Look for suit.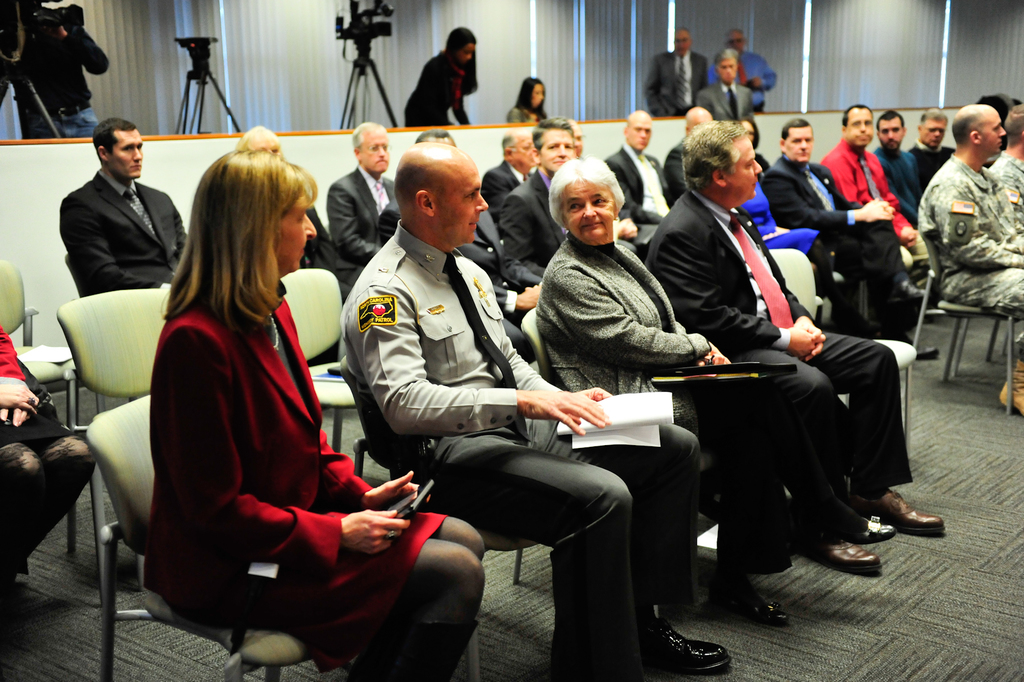
Found: 640,51,714,117.
